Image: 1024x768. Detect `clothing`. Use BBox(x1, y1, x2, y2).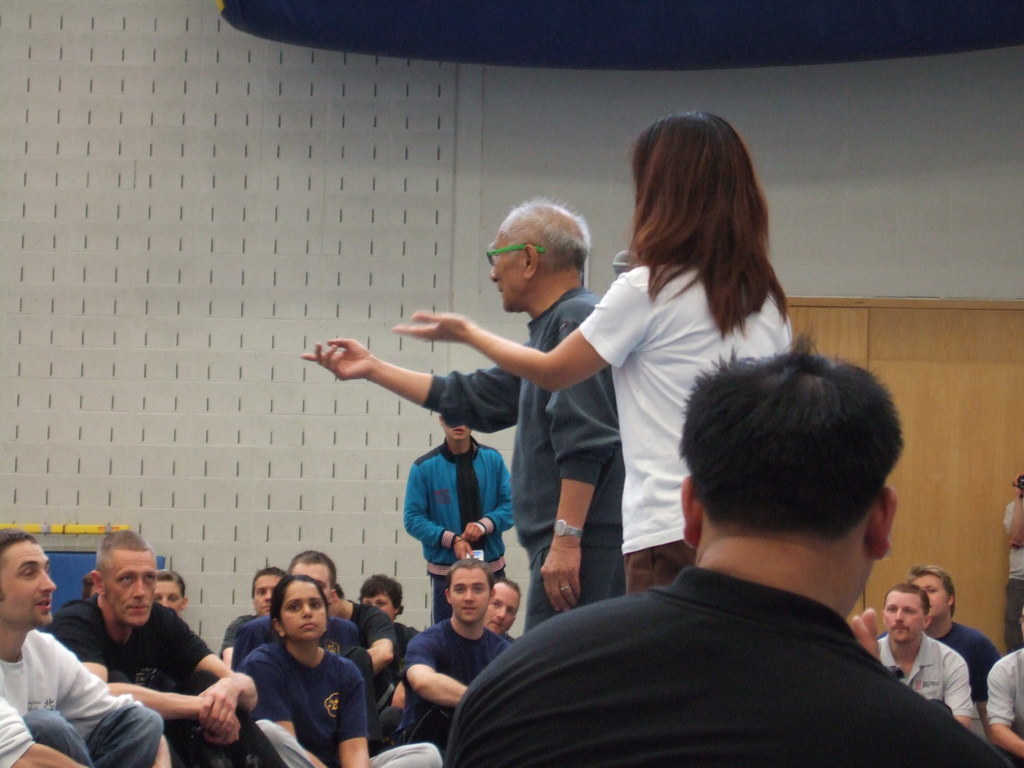
BBox(418, 283, 628, 631).
